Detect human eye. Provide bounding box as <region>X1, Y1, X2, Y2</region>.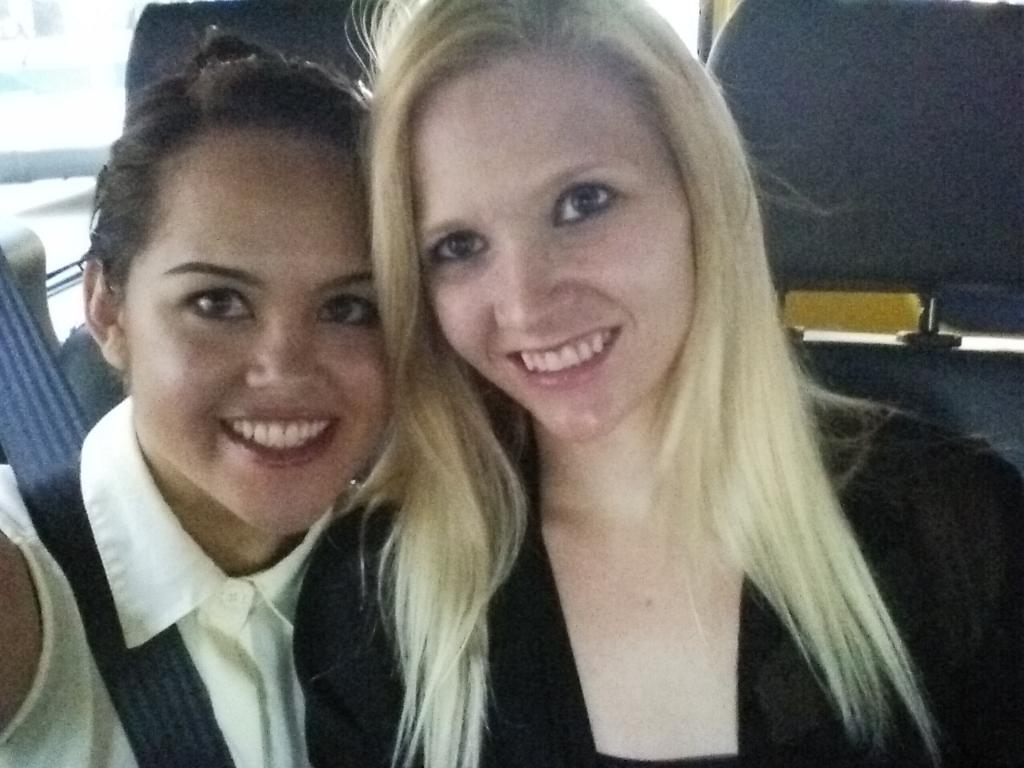
<region>178, 284, 261, 328</region>.
